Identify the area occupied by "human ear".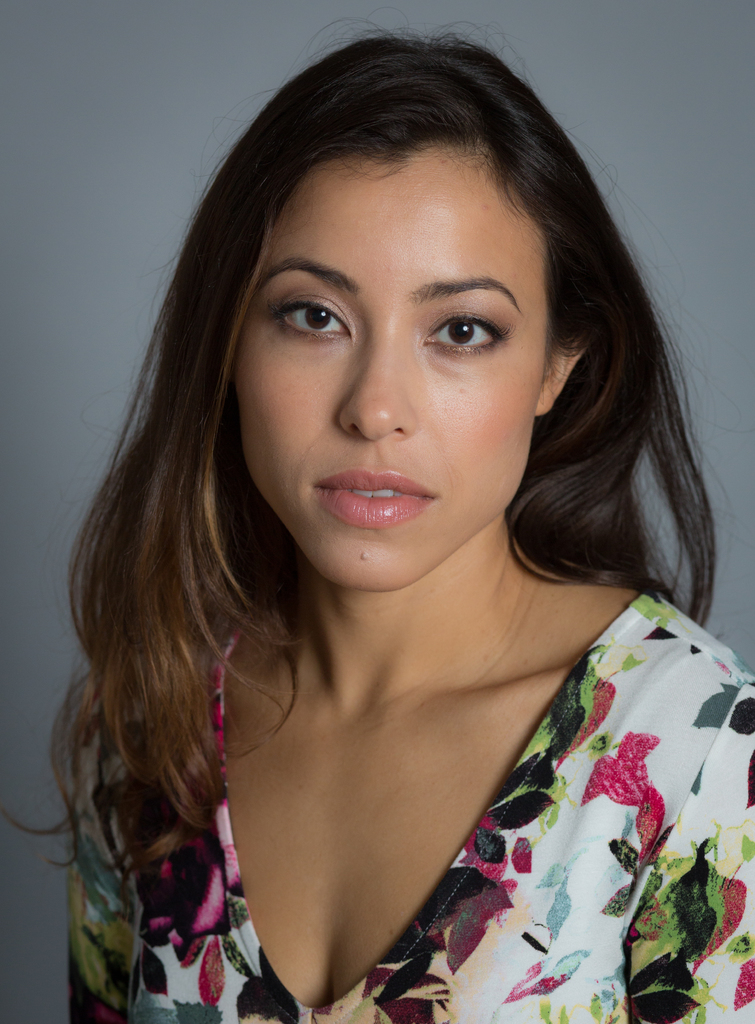
Area: <bbox>530, 344, 586, 415</bbox>.
